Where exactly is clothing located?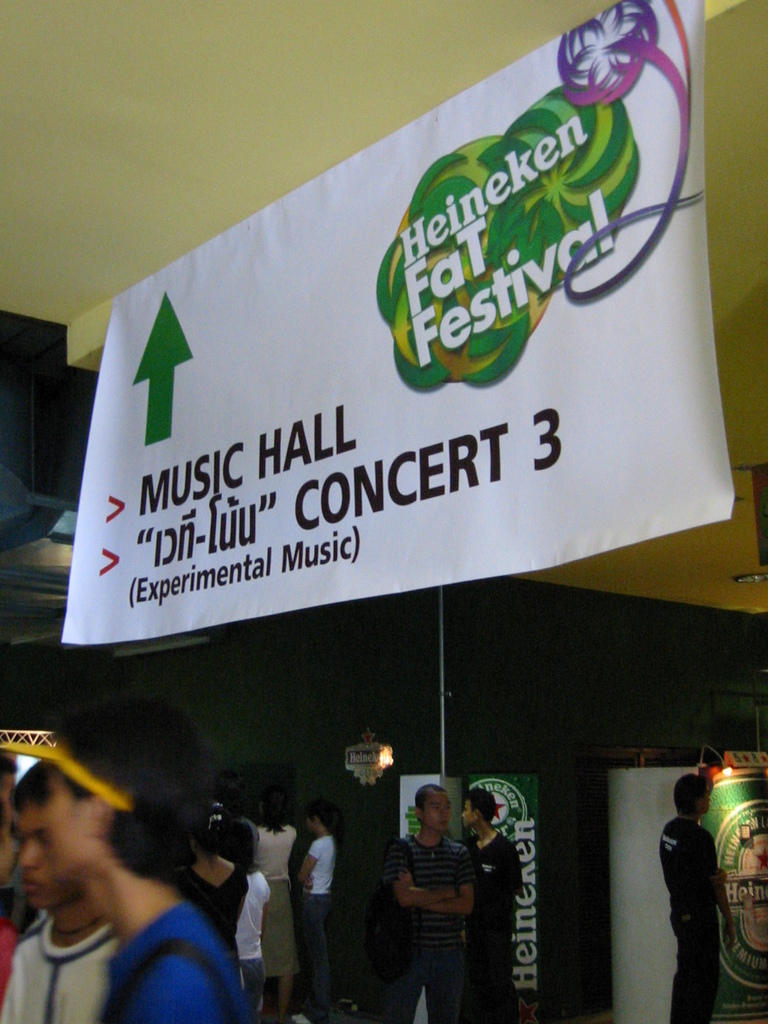
Its bounding box is <box>302,840,339,1005</box>.
